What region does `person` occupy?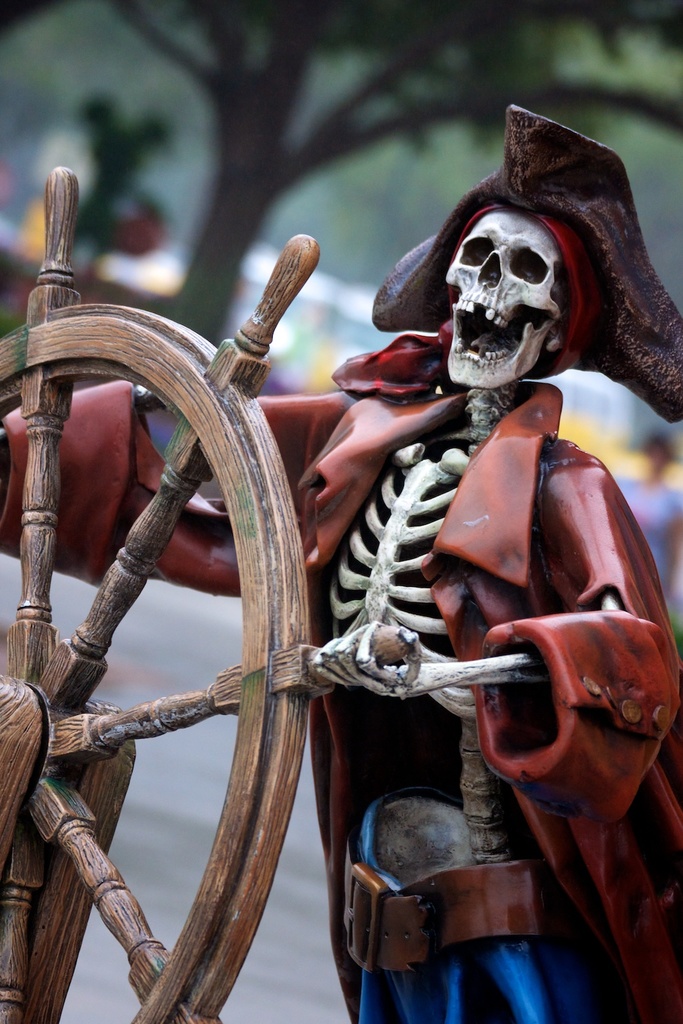
0,205,680,1023.
